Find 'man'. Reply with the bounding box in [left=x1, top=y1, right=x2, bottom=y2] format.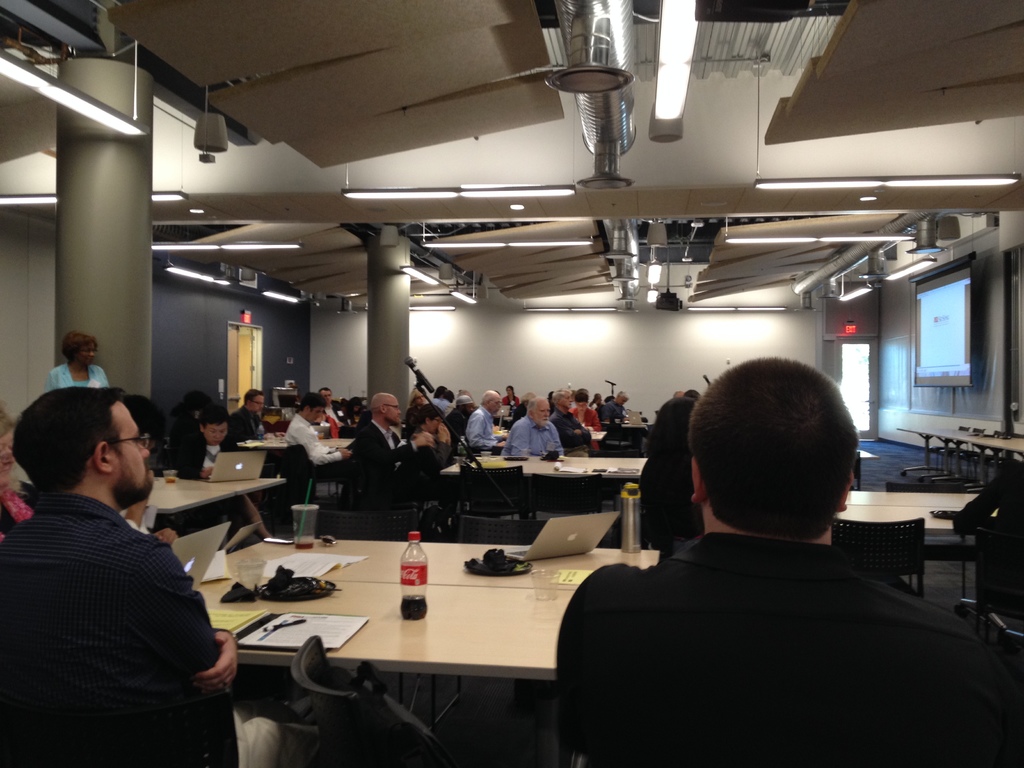
[left=467, top=388, right=510, bottom=450].
